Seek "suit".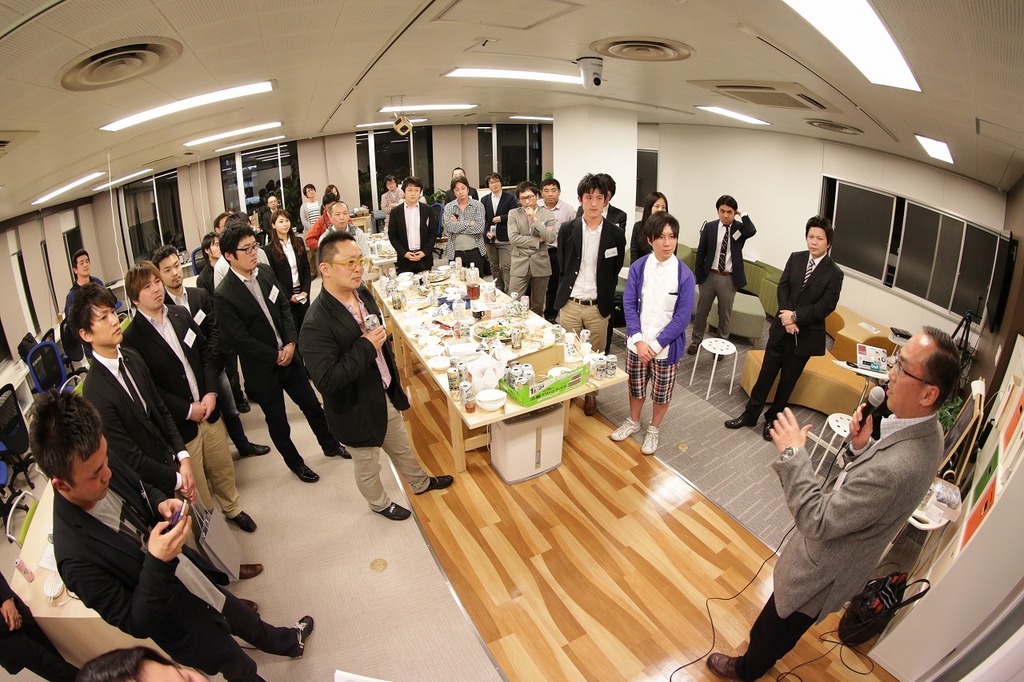
left=78, top=347, right=213, bottom=564.
